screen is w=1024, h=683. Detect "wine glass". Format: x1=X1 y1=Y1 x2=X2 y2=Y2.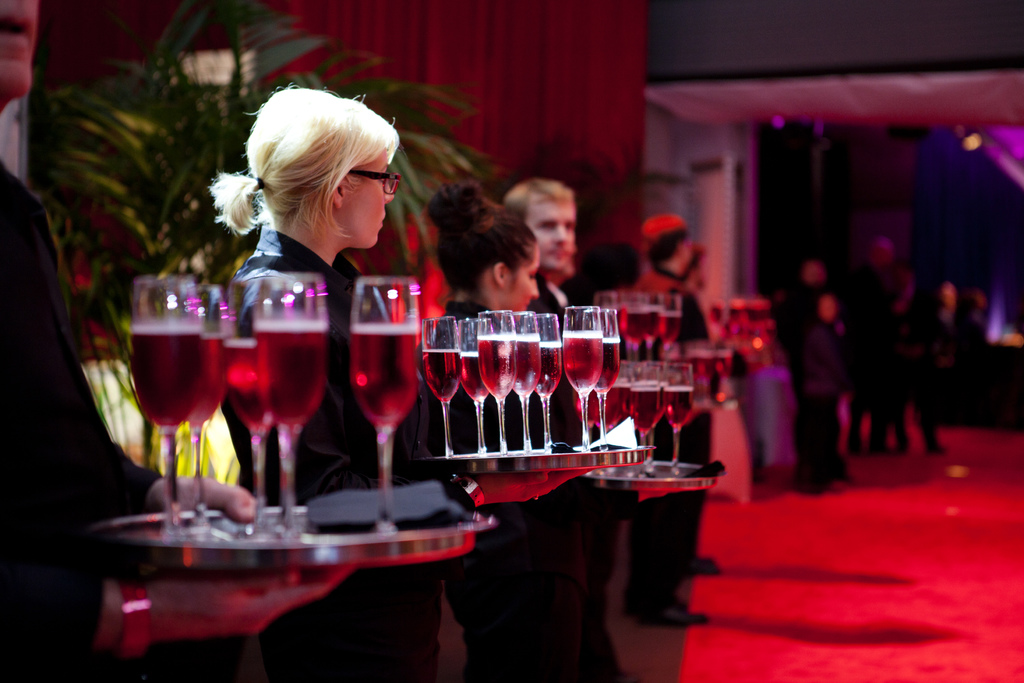
x1=355 y1=272 x2=419 y2=528.
